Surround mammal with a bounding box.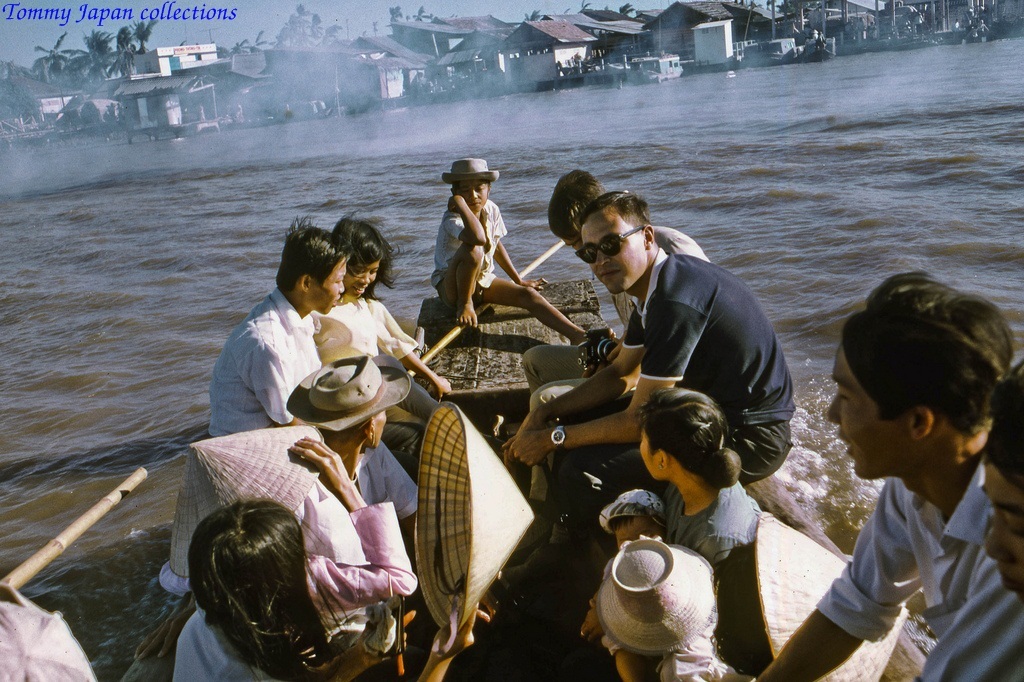
582:532:718:681.
